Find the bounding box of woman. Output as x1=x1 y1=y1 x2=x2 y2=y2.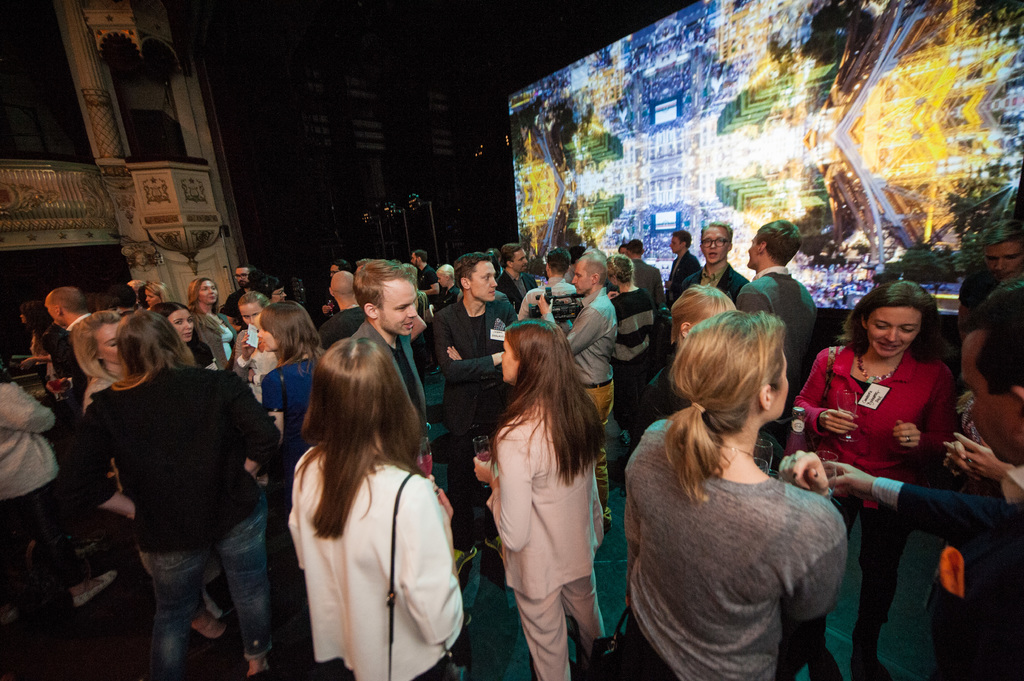
x1=70 y1=310 x2=237 y2=642.
